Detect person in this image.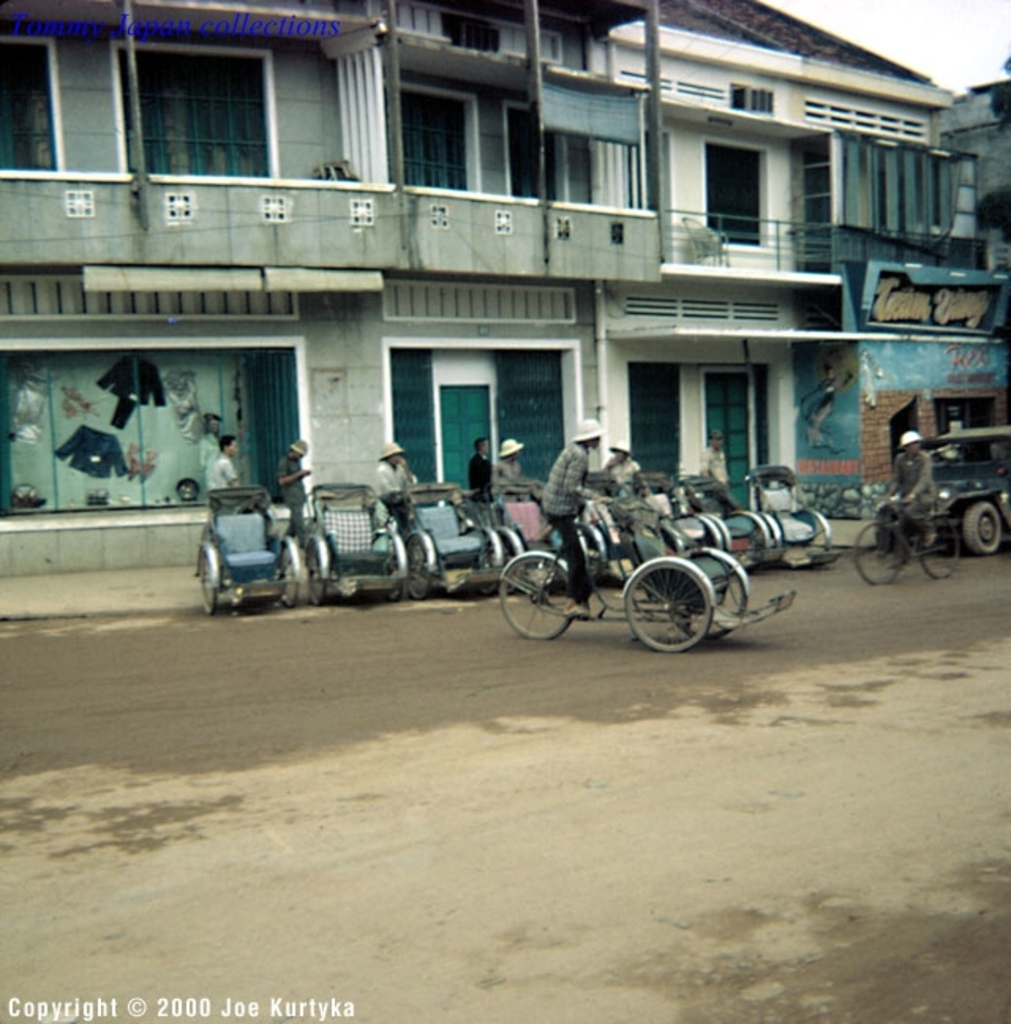
Detection: x1=468 y1=428 x2=491 y2=504.
